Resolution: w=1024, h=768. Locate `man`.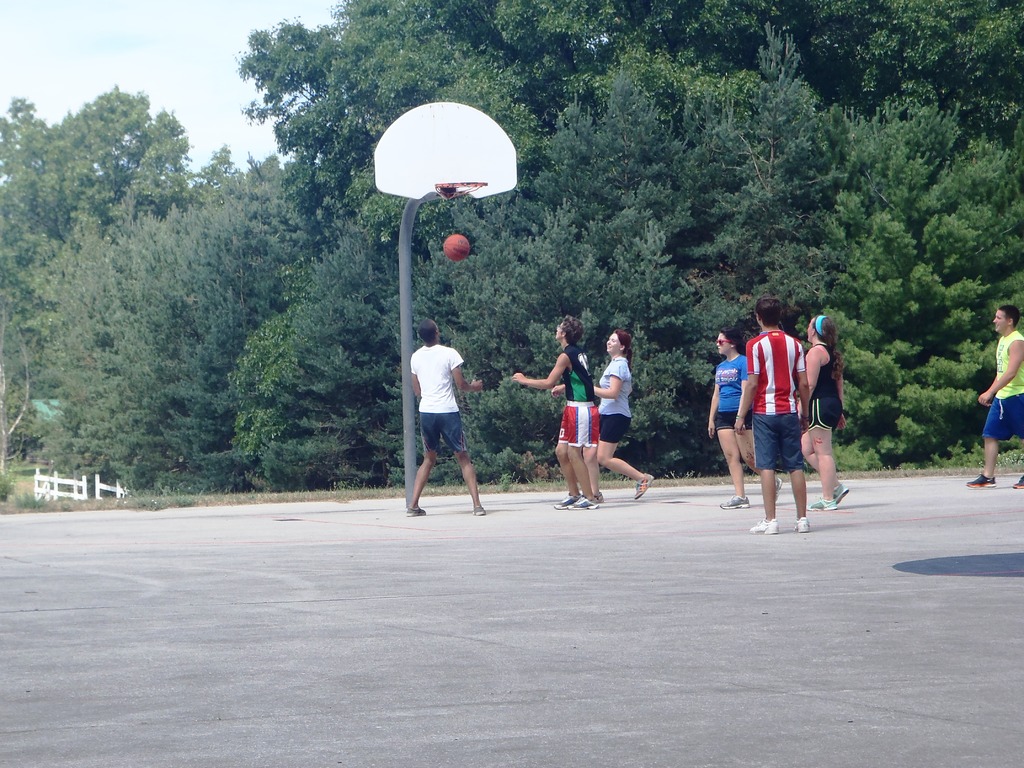
{"x1": 511, "y1": 314, "x2": 596, "y2": 509}.
